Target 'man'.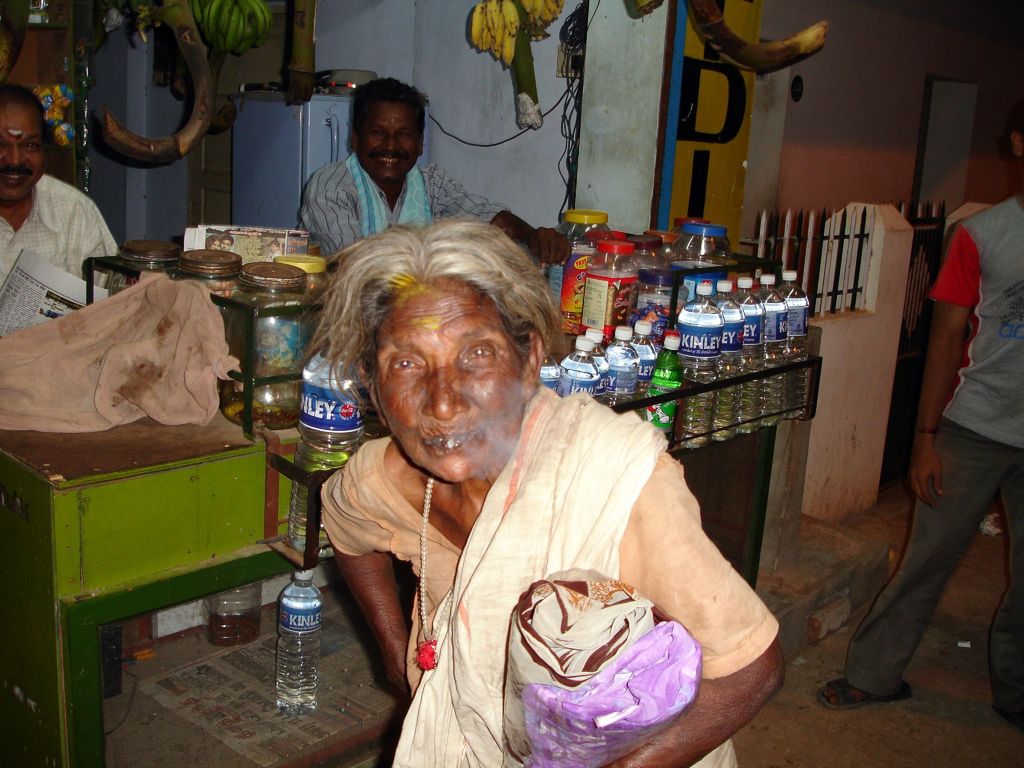
Target region: <region>292, 73, 573, 274</region>.
